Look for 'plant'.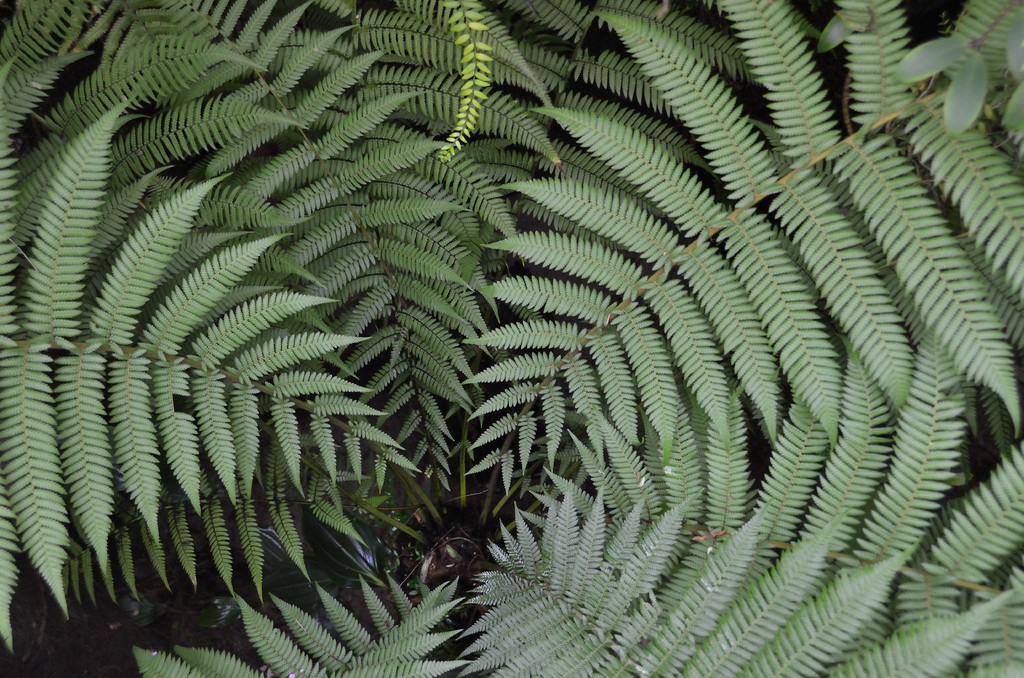
Found: bbox(22, 37, 1016, 674).
